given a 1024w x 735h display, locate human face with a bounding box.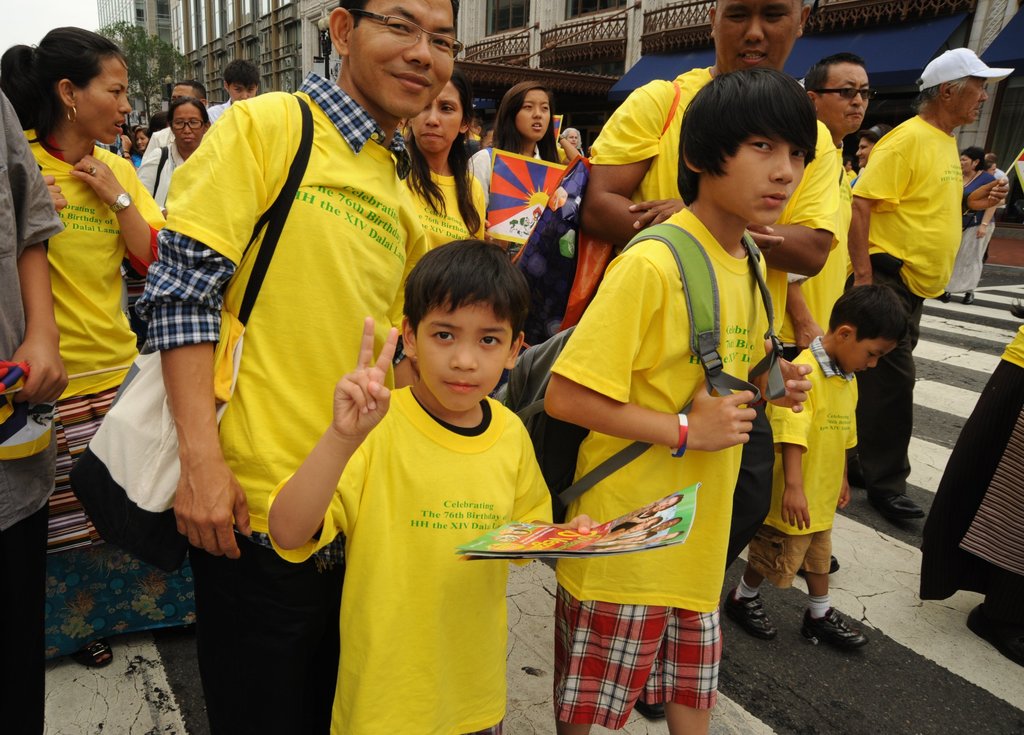
Located: [228,83,255,102].
